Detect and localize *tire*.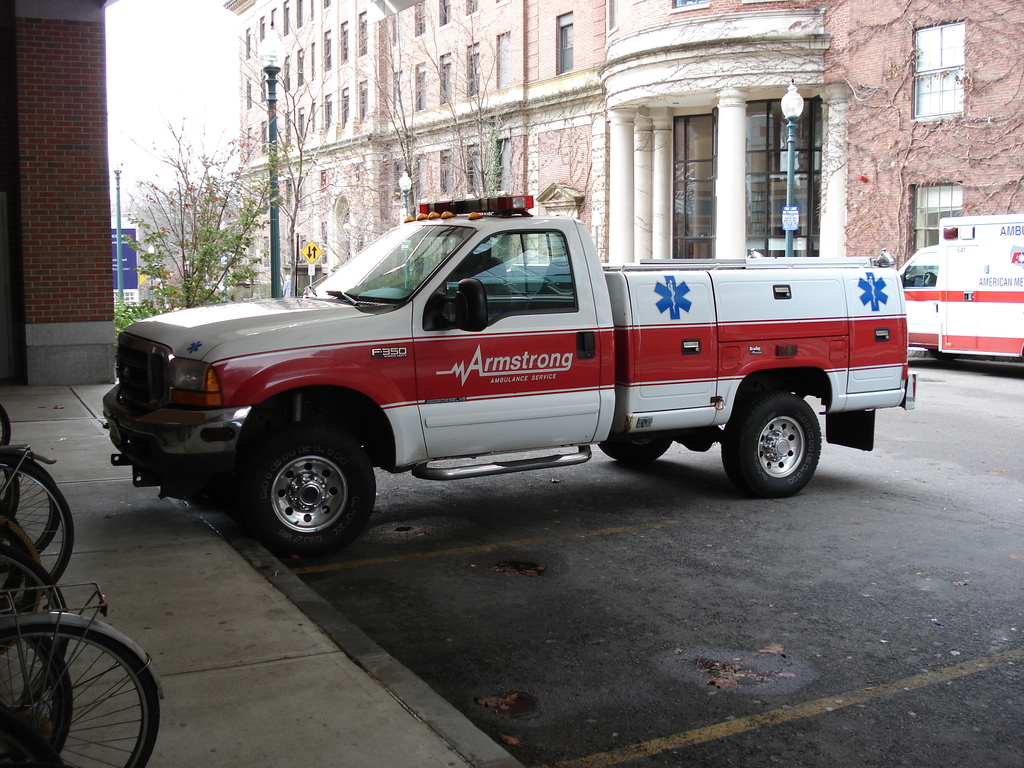
Localized at bbox=[0, 622, 160, 767].
